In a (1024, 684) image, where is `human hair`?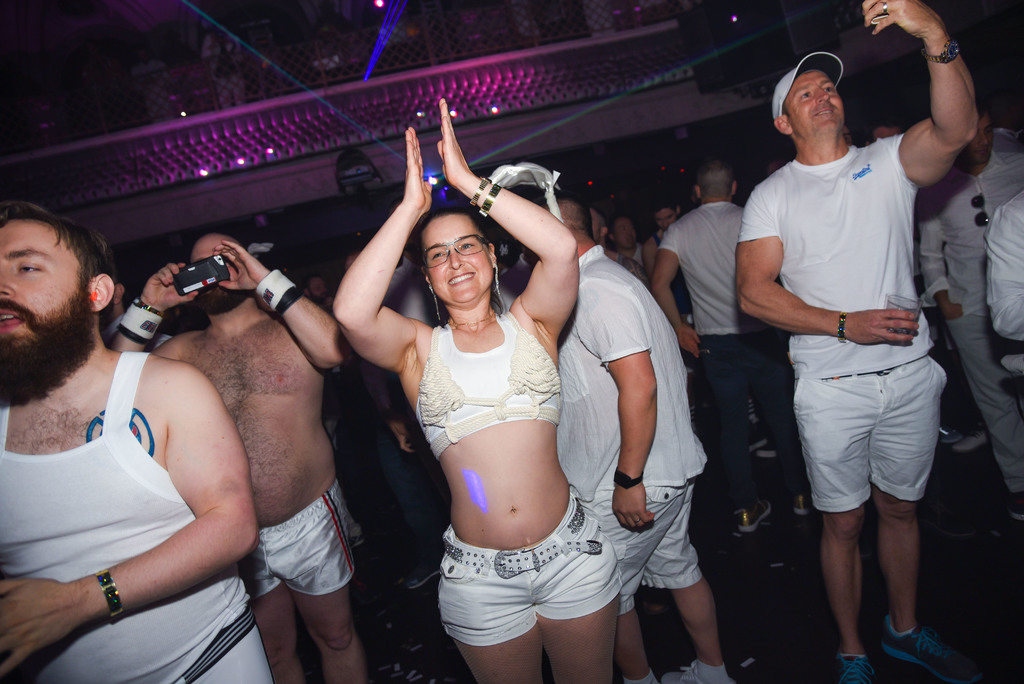
locate(0, 200, 108, 284).
